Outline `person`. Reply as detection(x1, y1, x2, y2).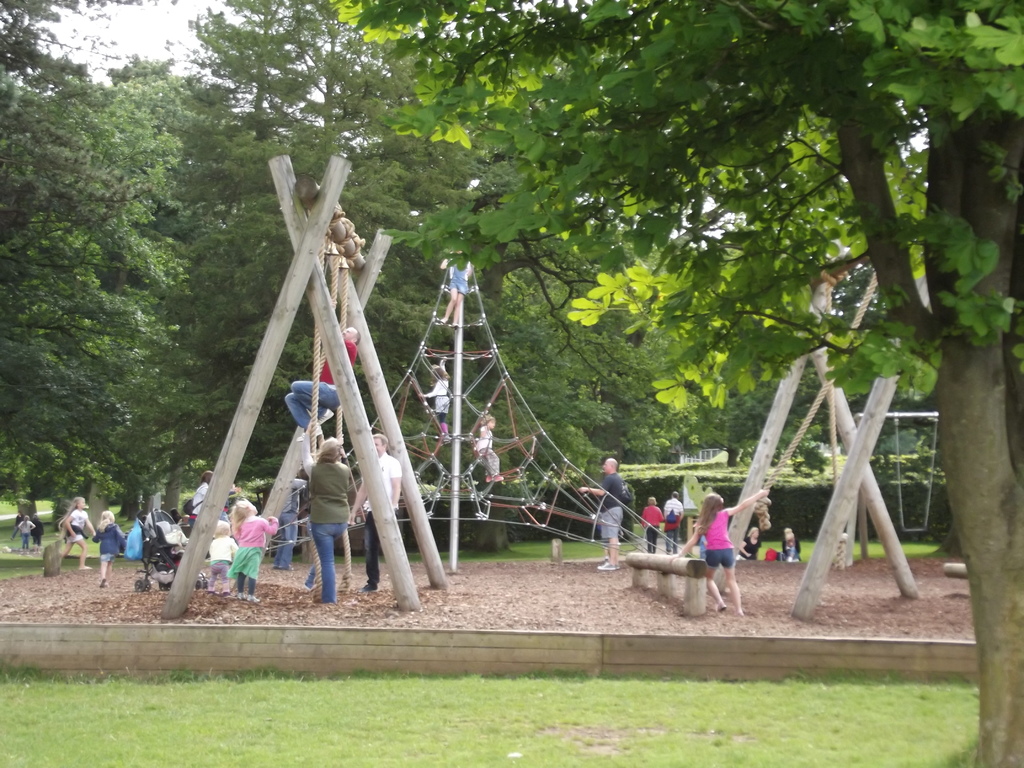
detection(8, 513, 38, 555).
